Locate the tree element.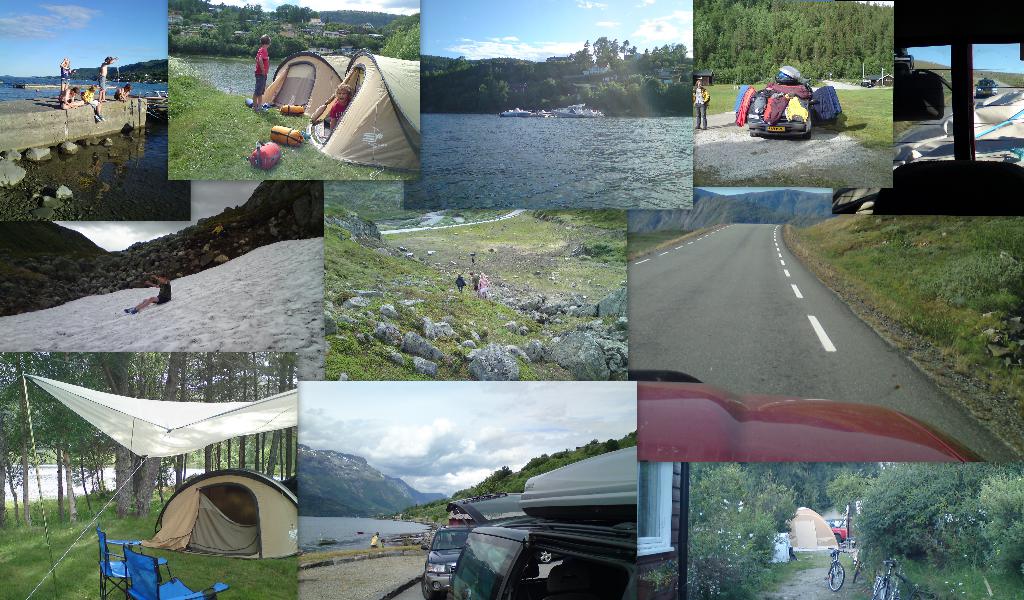
Element bbox: bbox=[131, 0, 236, 362].
